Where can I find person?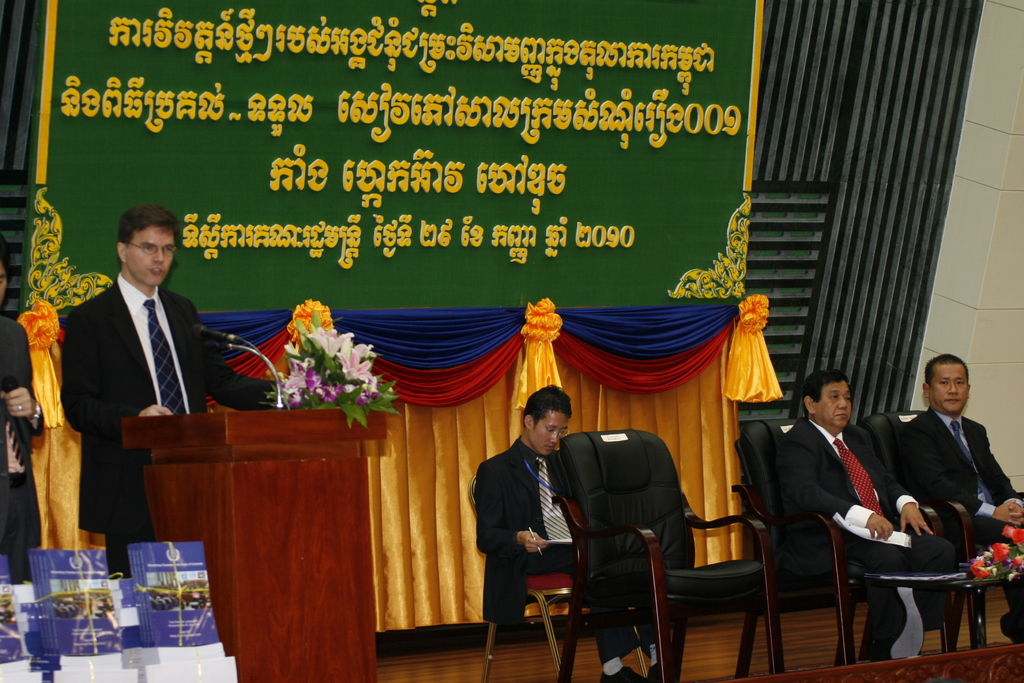
You can find it at (770,366,972,659).
